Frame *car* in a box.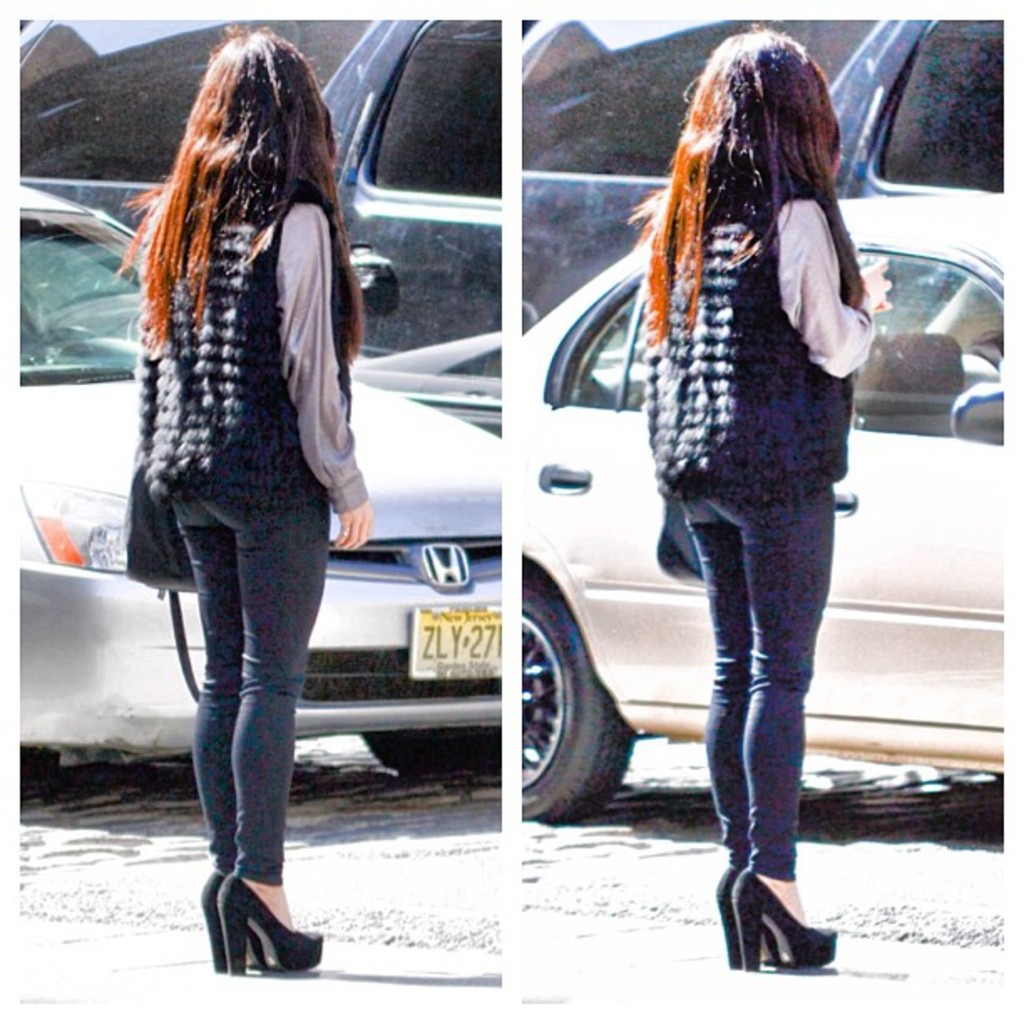
locate(527, 23, 997, 331).
